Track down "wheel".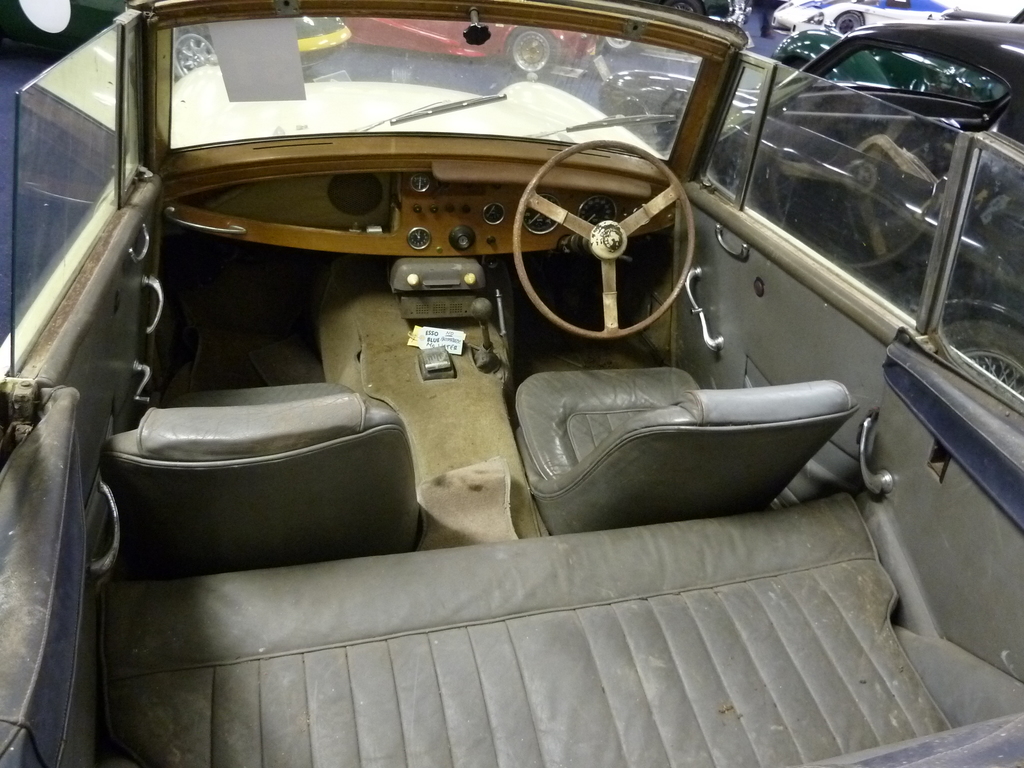
Tracked to 603,35,641,49.
